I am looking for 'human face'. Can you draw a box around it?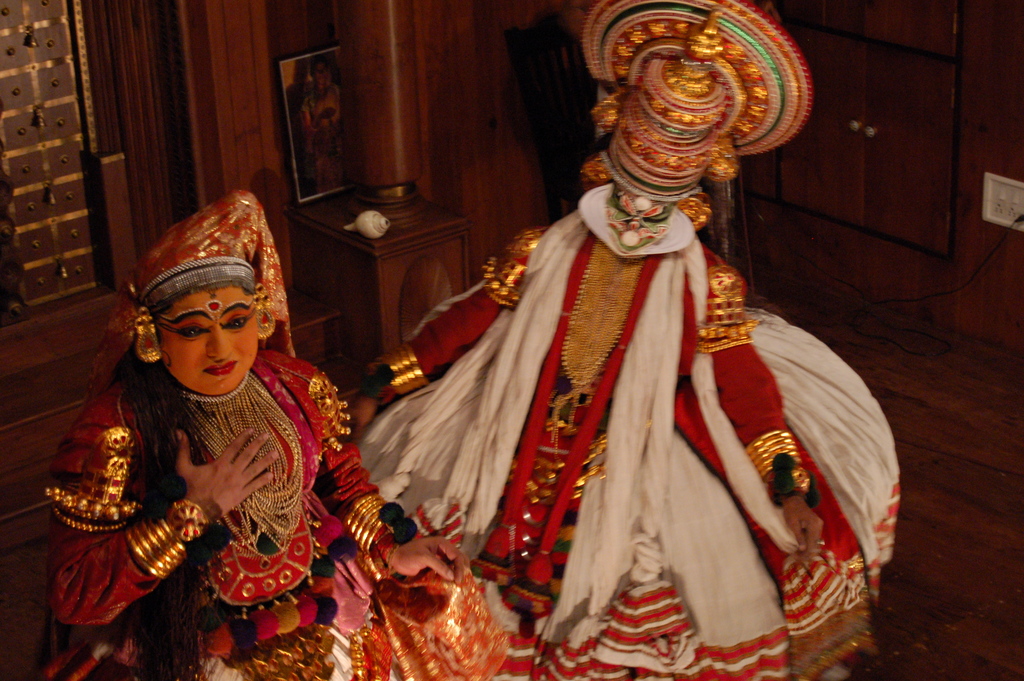
Sure, the bounding box is left=607, top=181, right=673, bottom=255.
